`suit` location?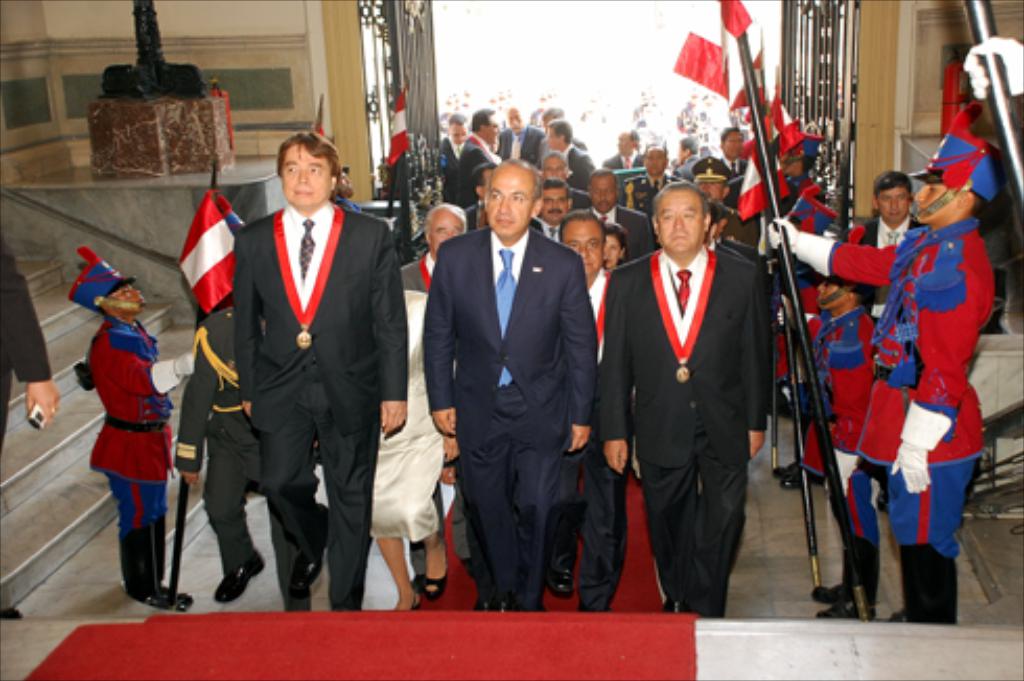
721:155:750:194
